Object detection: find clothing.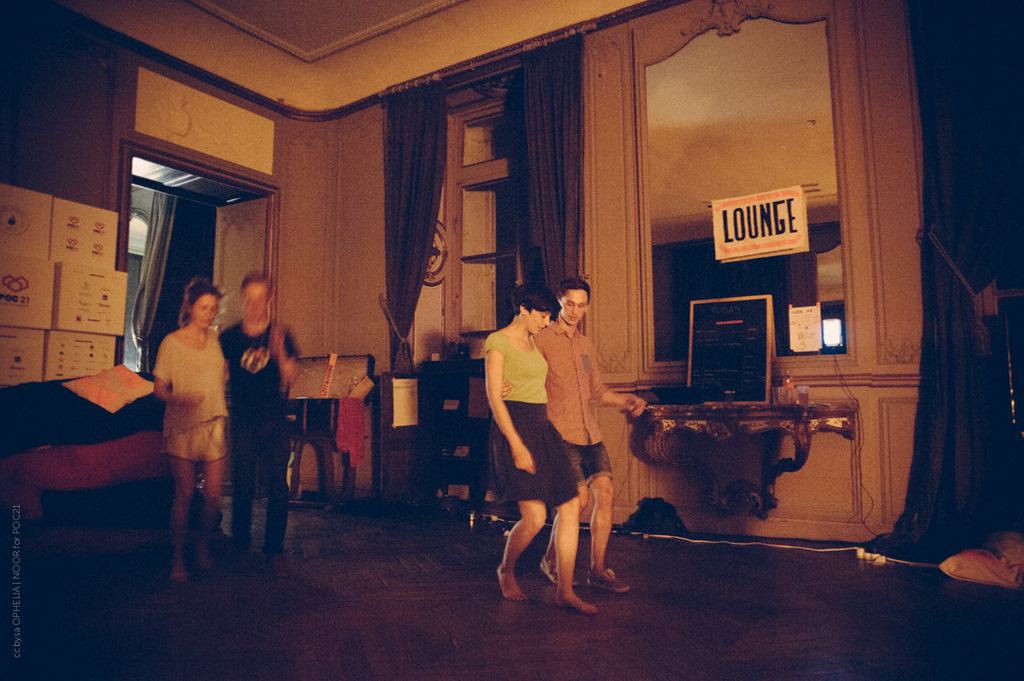
(left=223, top=311, right=293, bottom=556).
